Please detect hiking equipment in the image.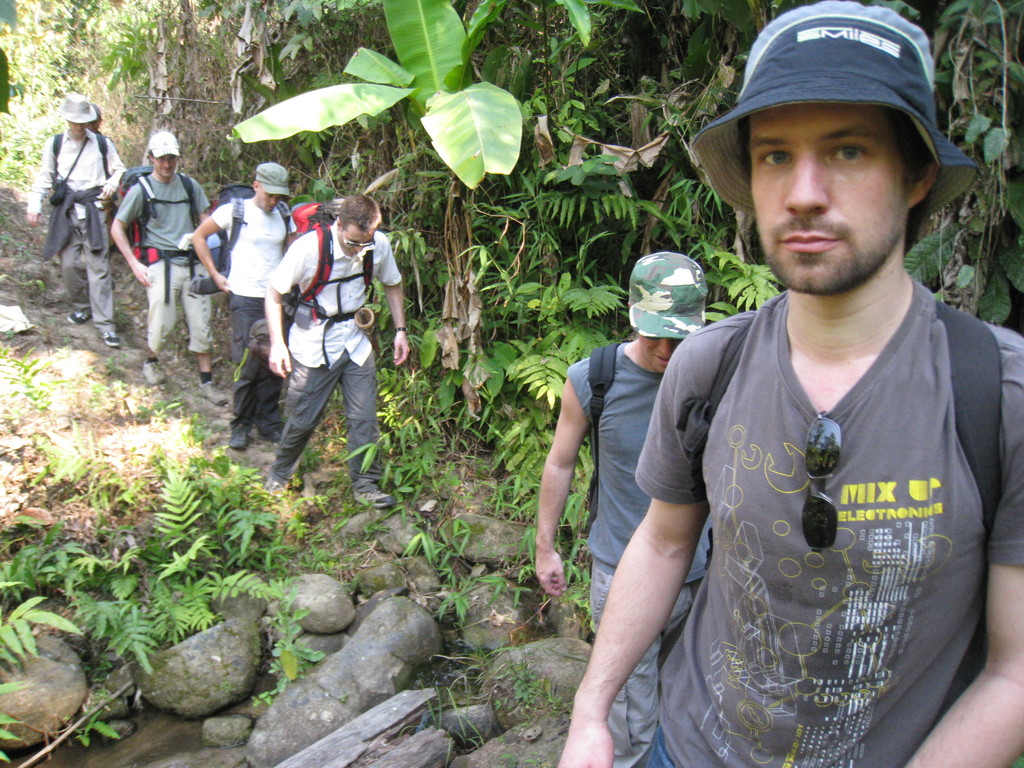
Rect(277, 193, 378, 365).
